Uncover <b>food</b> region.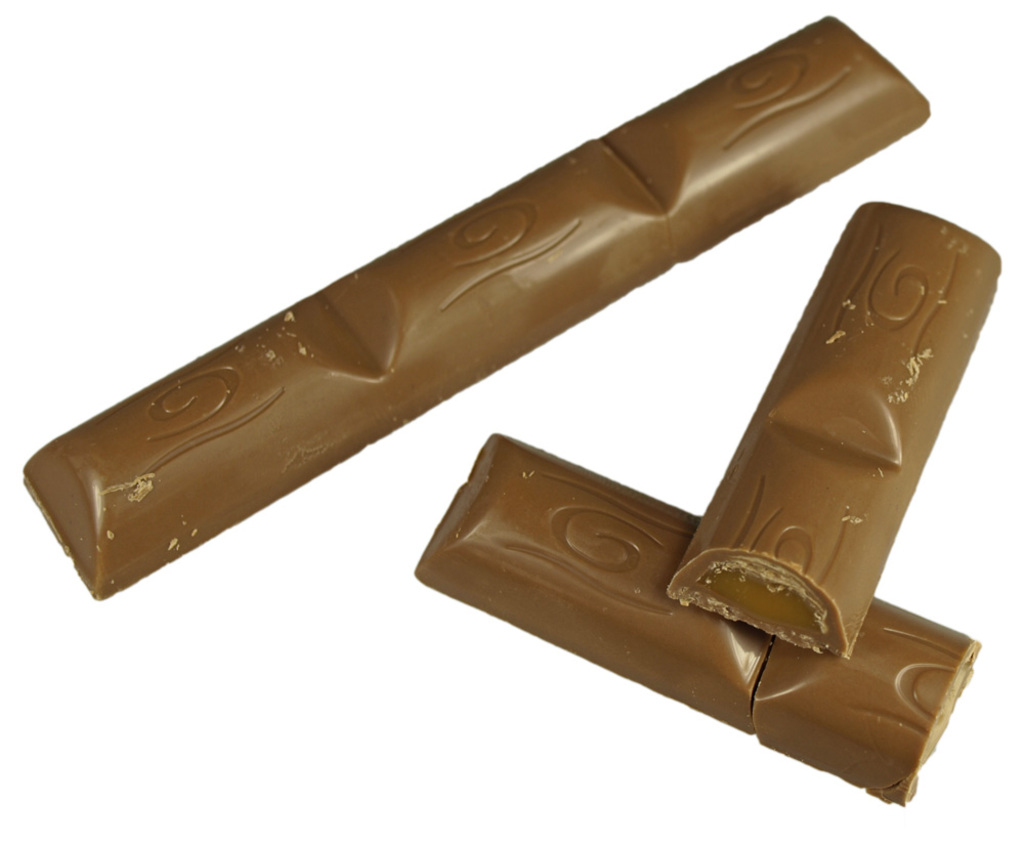
Uncovered: {"x1": 752, "y1": 595, "x2": 980, "y2": 805}.
